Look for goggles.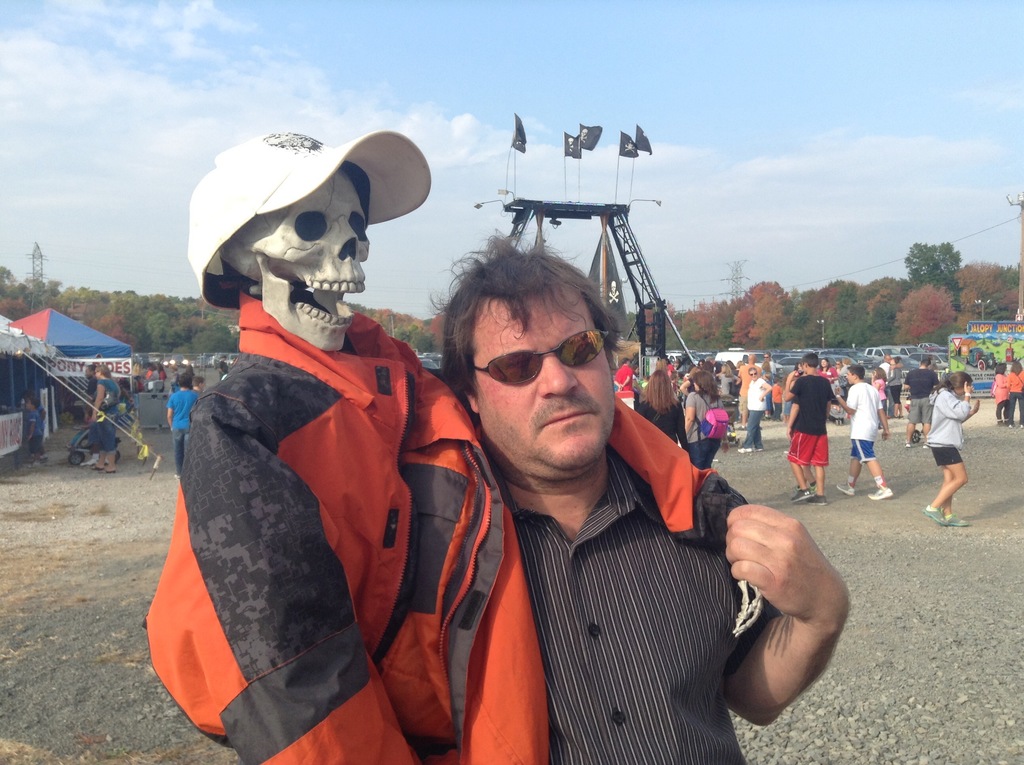
Found: (465, 332, 607, 389).
